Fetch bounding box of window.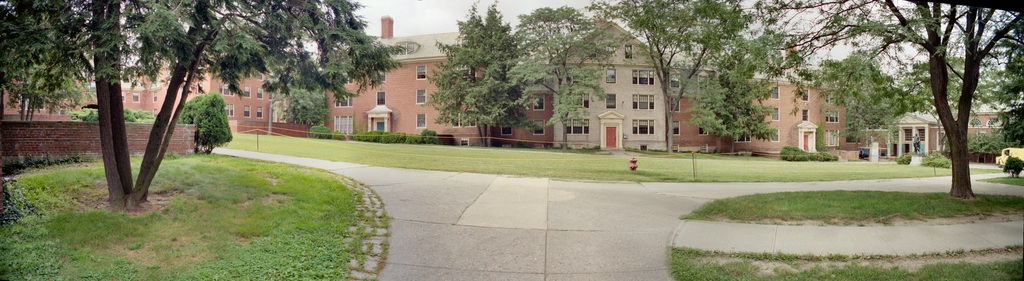
Bbox: <bbox>150, 92, 159, 103</bbox>.
